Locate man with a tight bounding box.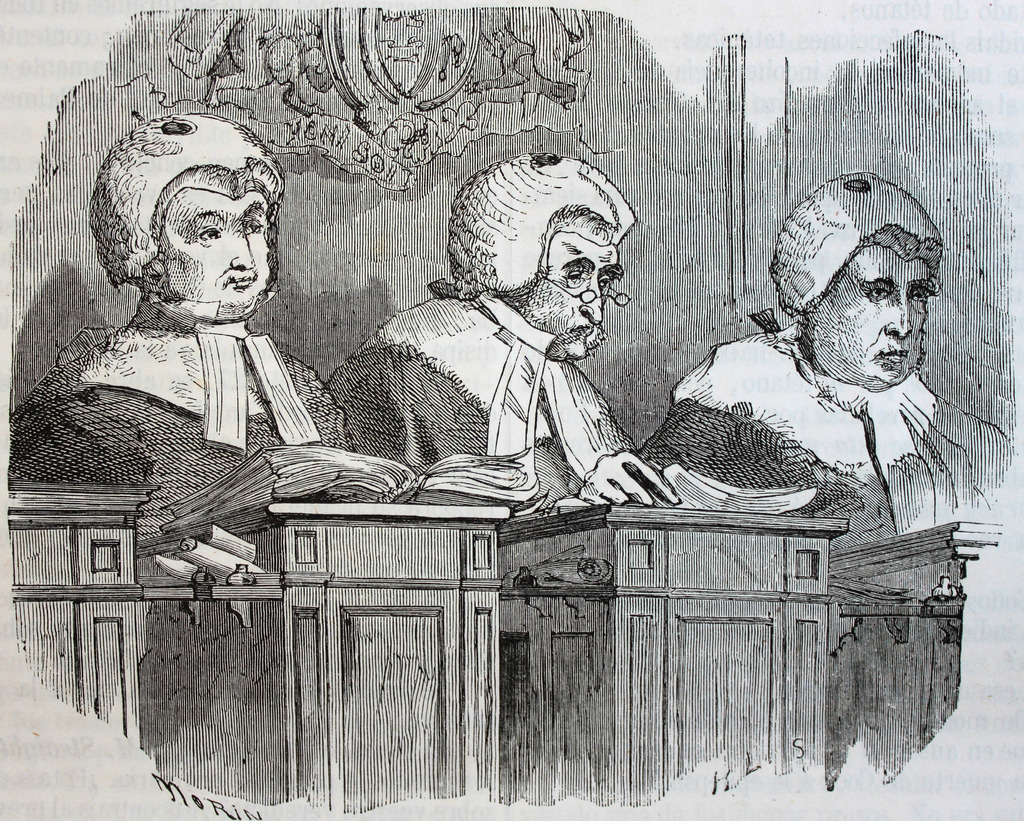
(675,151,992,552).
